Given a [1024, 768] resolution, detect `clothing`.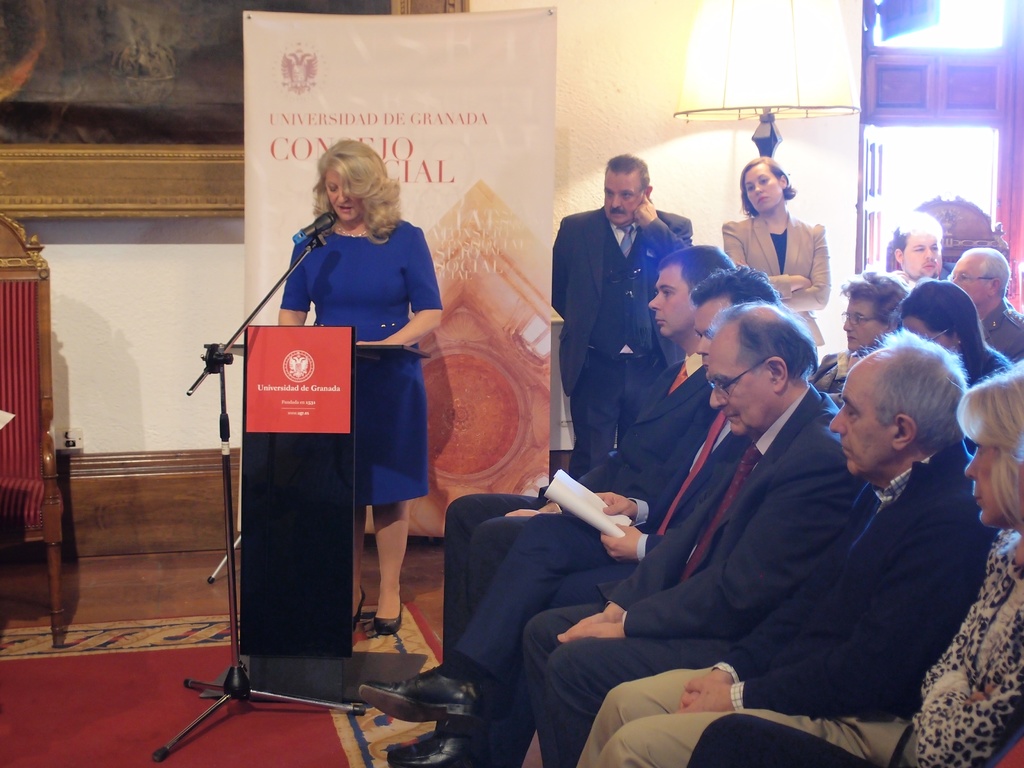
[left=721, top=210, right=831, bottom=348].
